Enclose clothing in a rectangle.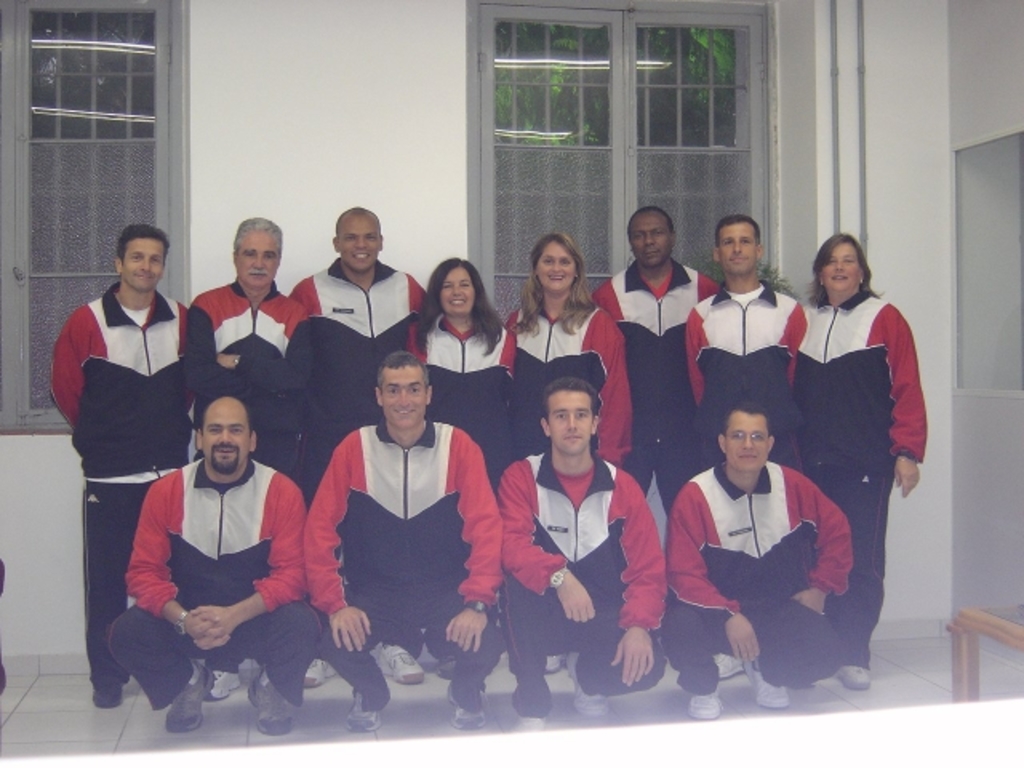
<bbox>109, 462, 320, 709</bbox>.
